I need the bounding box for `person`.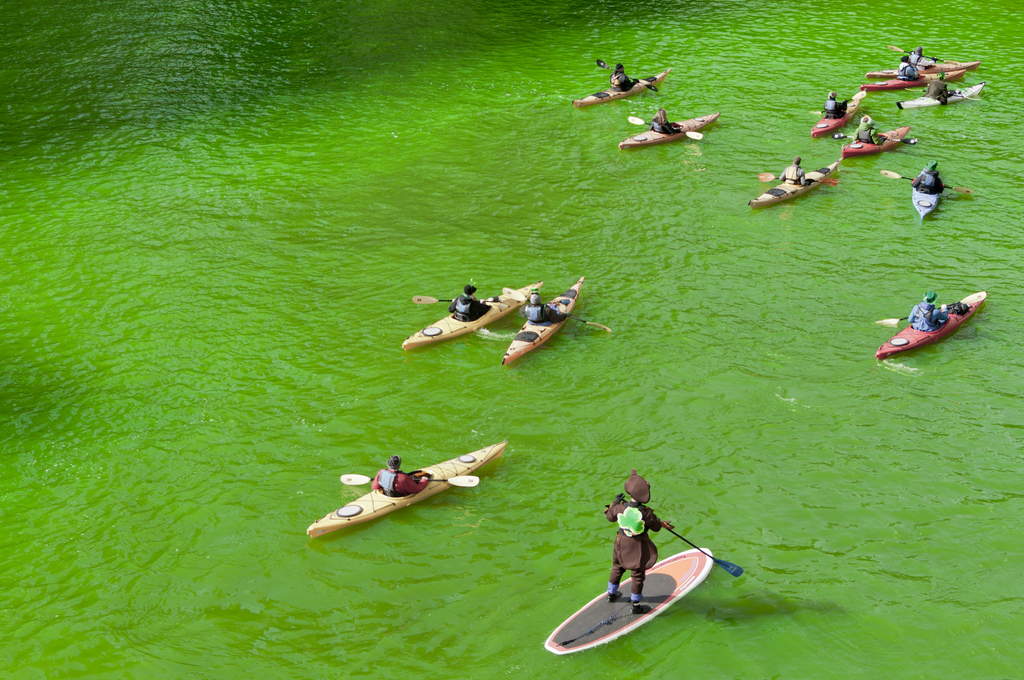
Here it is: [524, 289, 556, 324].
